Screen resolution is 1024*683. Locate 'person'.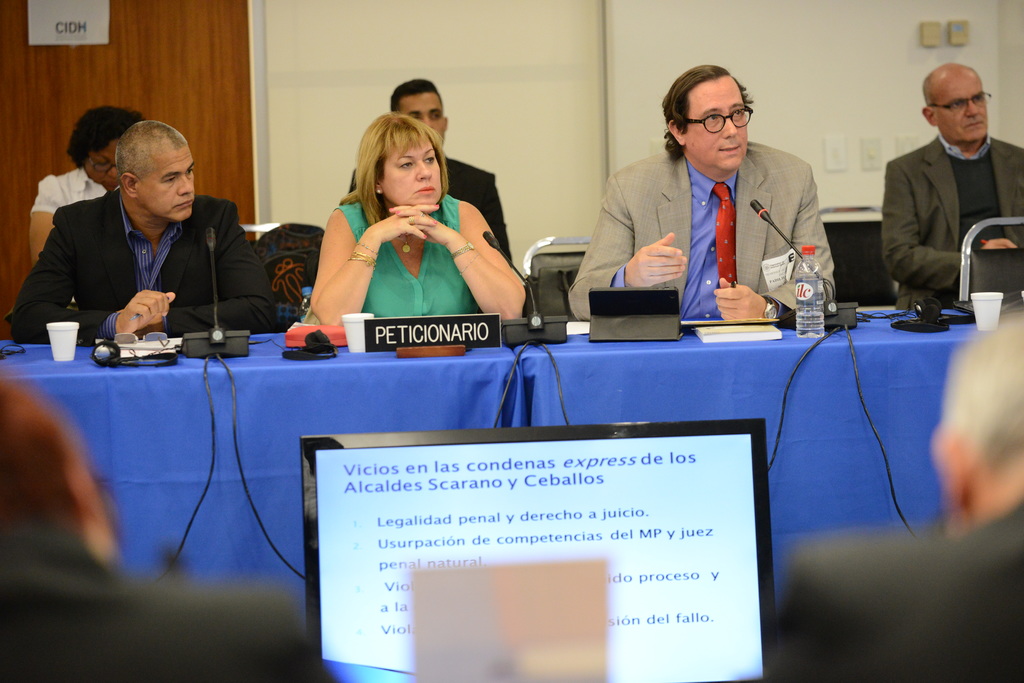
<region>346, 77, 512, 268</region>.
